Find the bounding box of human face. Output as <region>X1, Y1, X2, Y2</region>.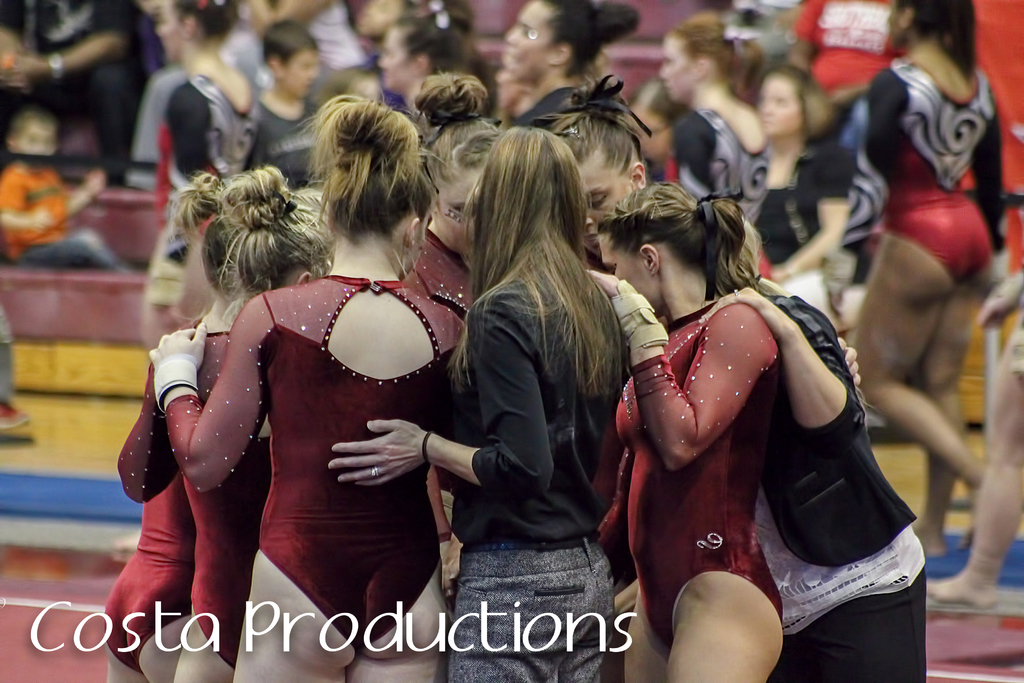
<region>761, 73, 790, 126</region>.
